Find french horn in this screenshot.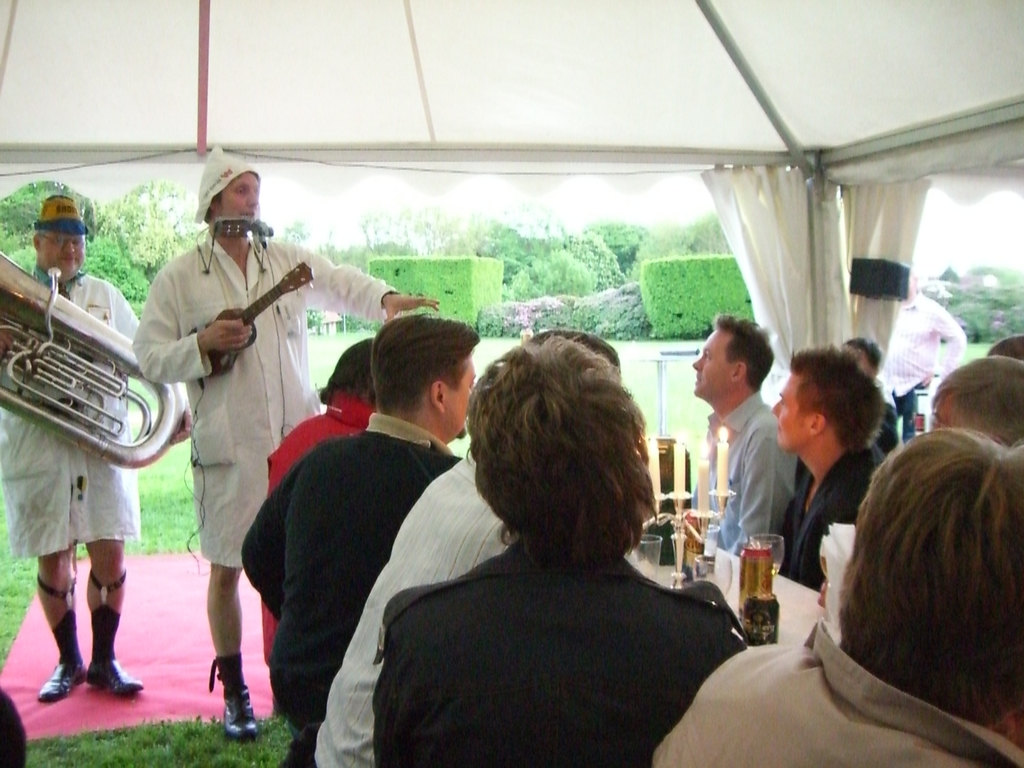
The bounding box for french horn is x1=13 y1=245 x2=162 y2=504.
